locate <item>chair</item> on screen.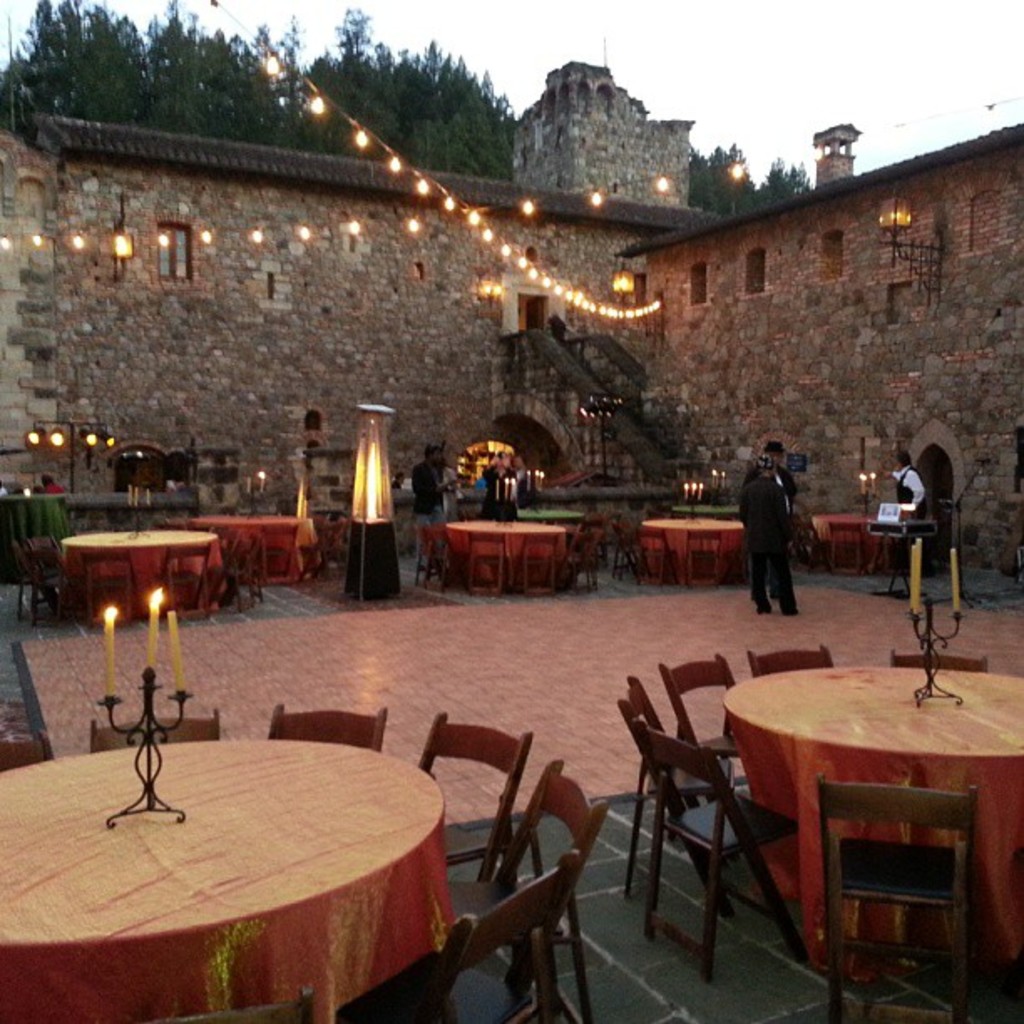
On screen at [left=161, top=994, right=315, bottom=1022].
